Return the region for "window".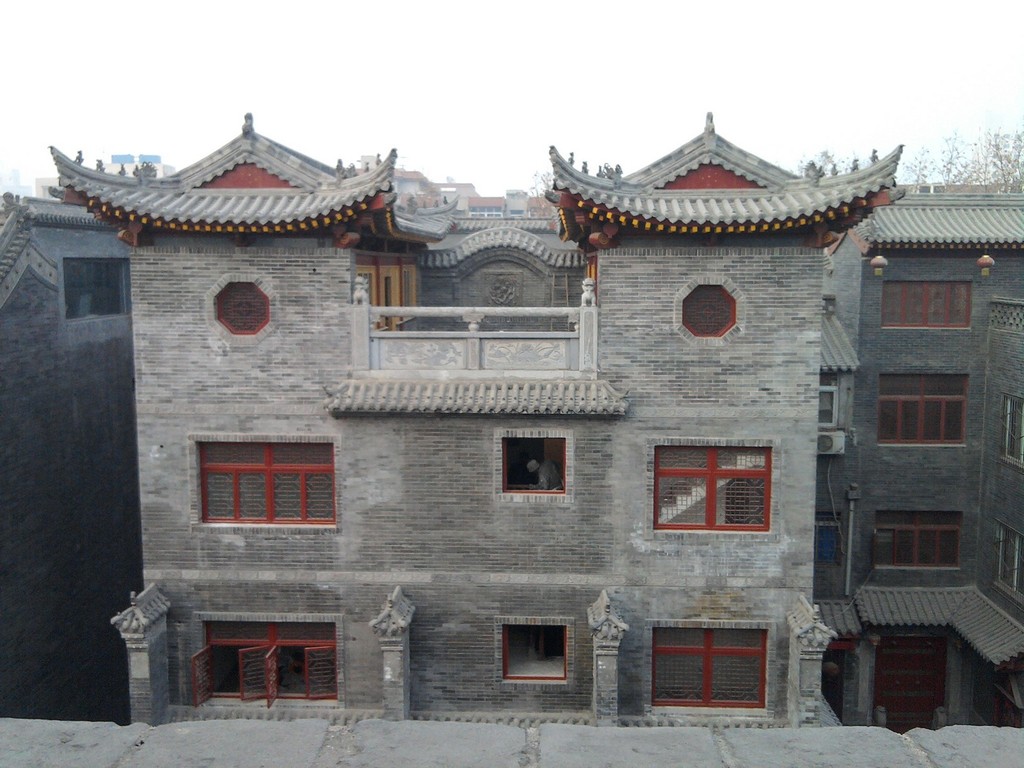
select_region(1000, 388, 1023, 478).
